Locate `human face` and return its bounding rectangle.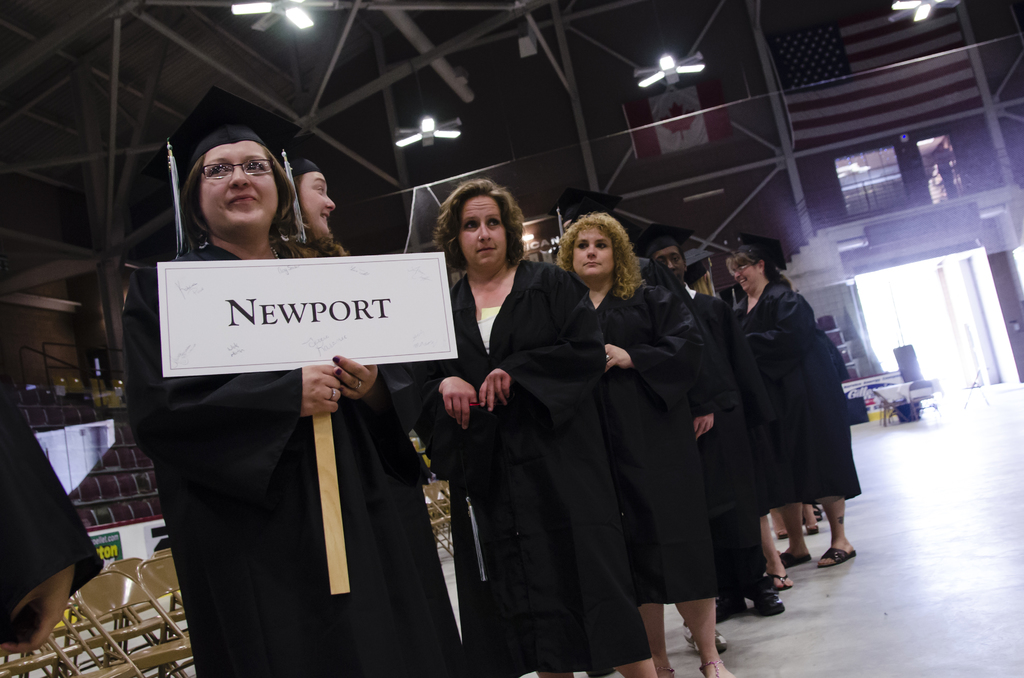
(735, 264, 760, 289).
